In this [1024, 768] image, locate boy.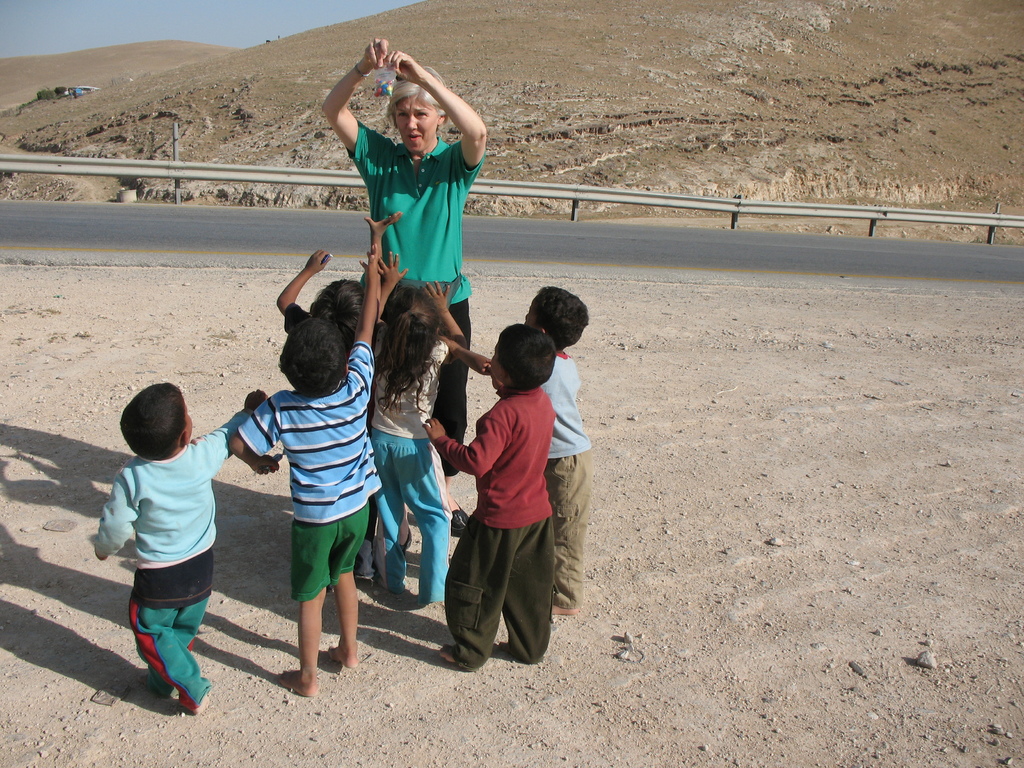
Bounding box: l=436, t=323, r=560, b=690.
